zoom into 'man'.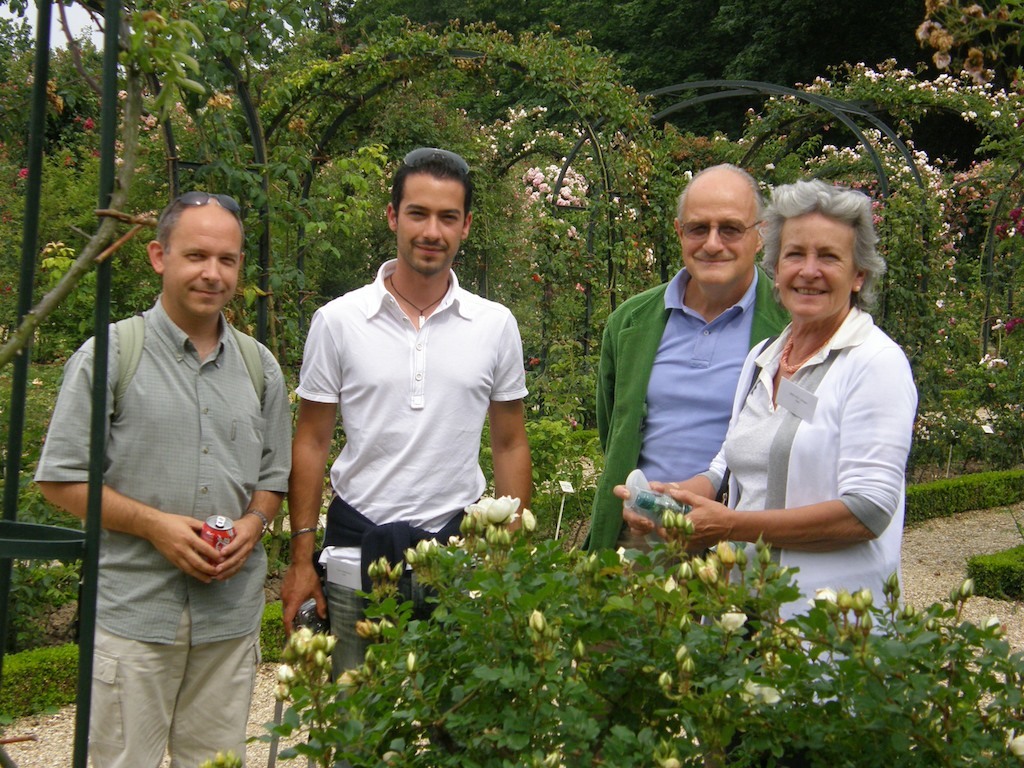
Zoom target: l=55, t=175, r=298, b=757.
